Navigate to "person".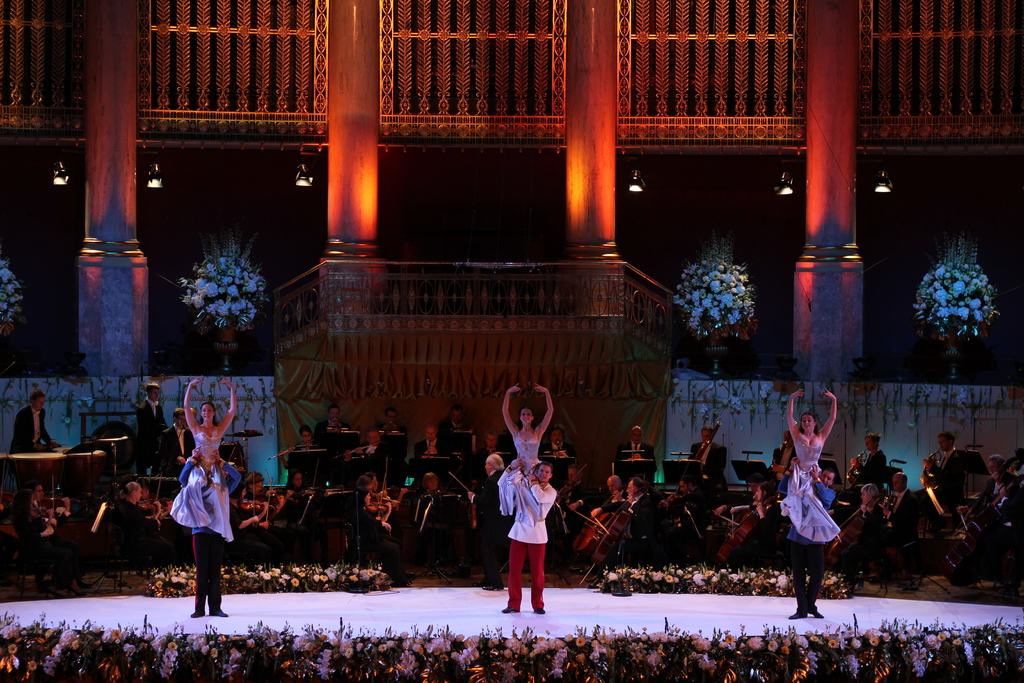
Navigation target: x1=418, y1=422, x2=465, y2=468.
